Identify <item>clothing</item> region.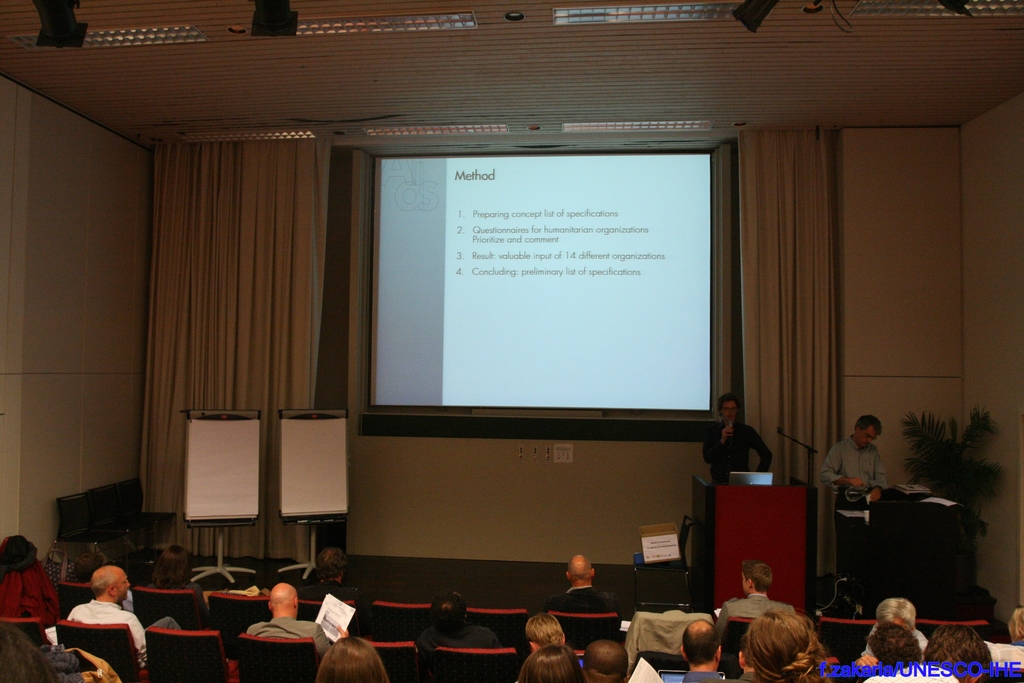
Region: {"x1": 415, "y1": 622, "x2": 506, "y2": 665}.
